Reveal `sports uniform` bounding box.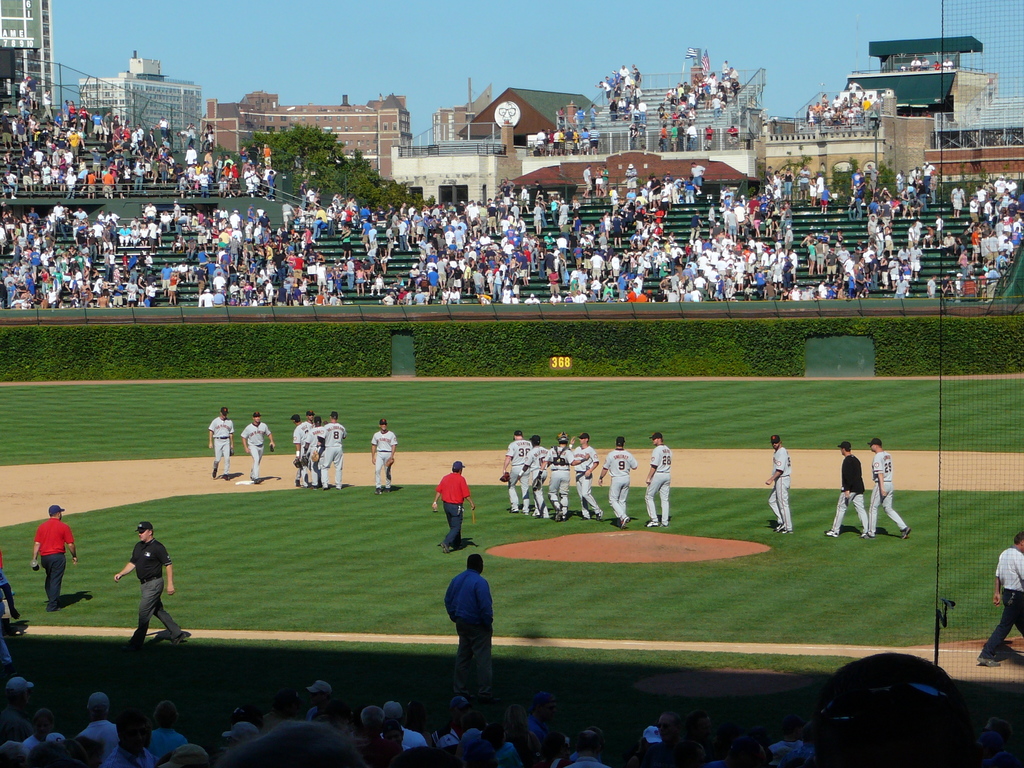
Revealed: {"x1": 542, "y1": 435, "x2": 571, "y2": 515}.
